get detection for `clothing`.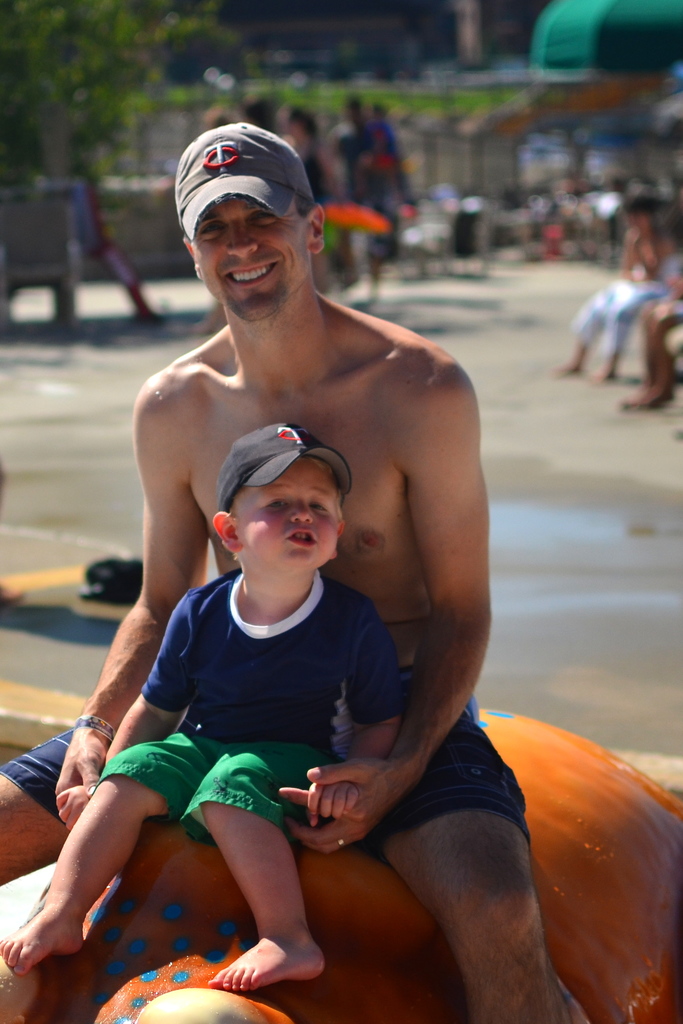
Detection: rect(329, 115, 367, 197).
